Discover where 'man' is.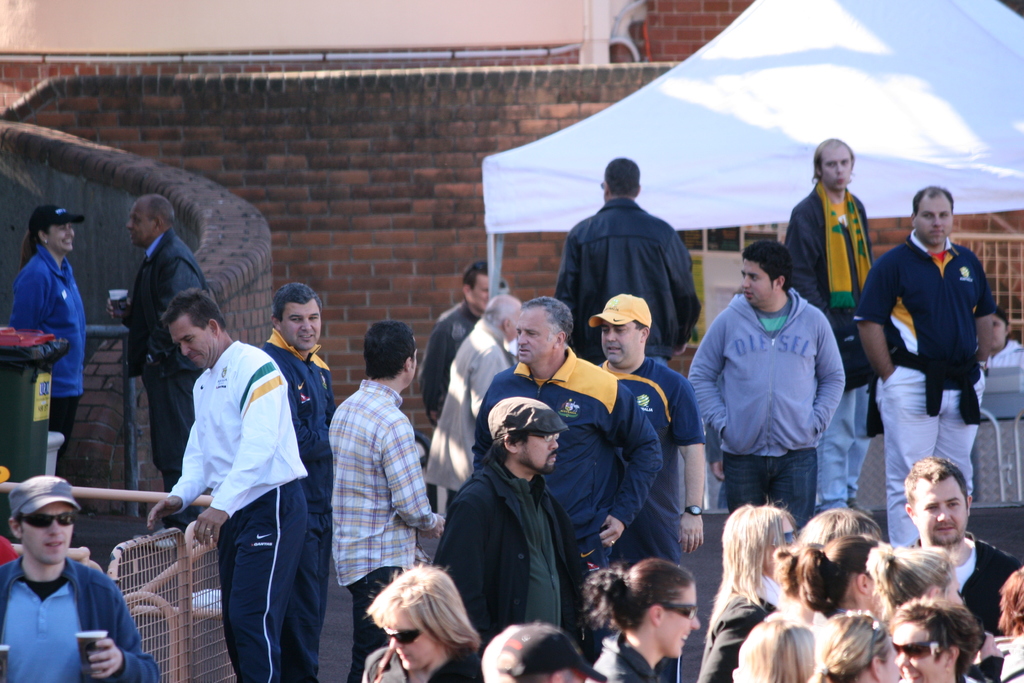
Discovered at x1=855 y1=186 x2=994 y2=541.
